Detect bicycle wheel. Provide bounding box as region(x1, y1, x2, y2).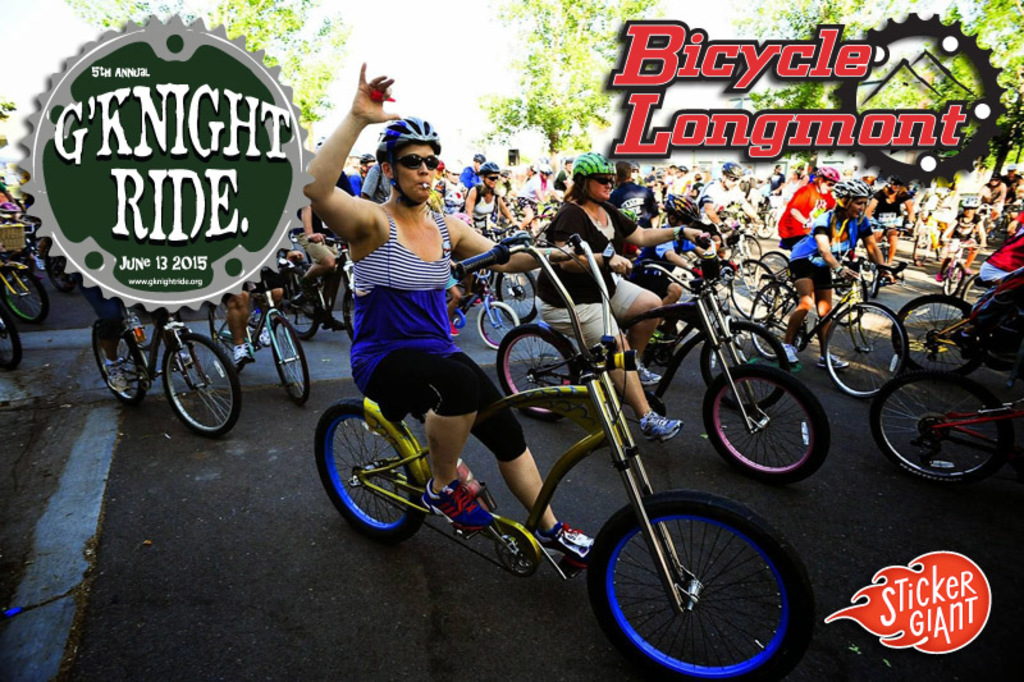
region(826, 299, 908, 407).
